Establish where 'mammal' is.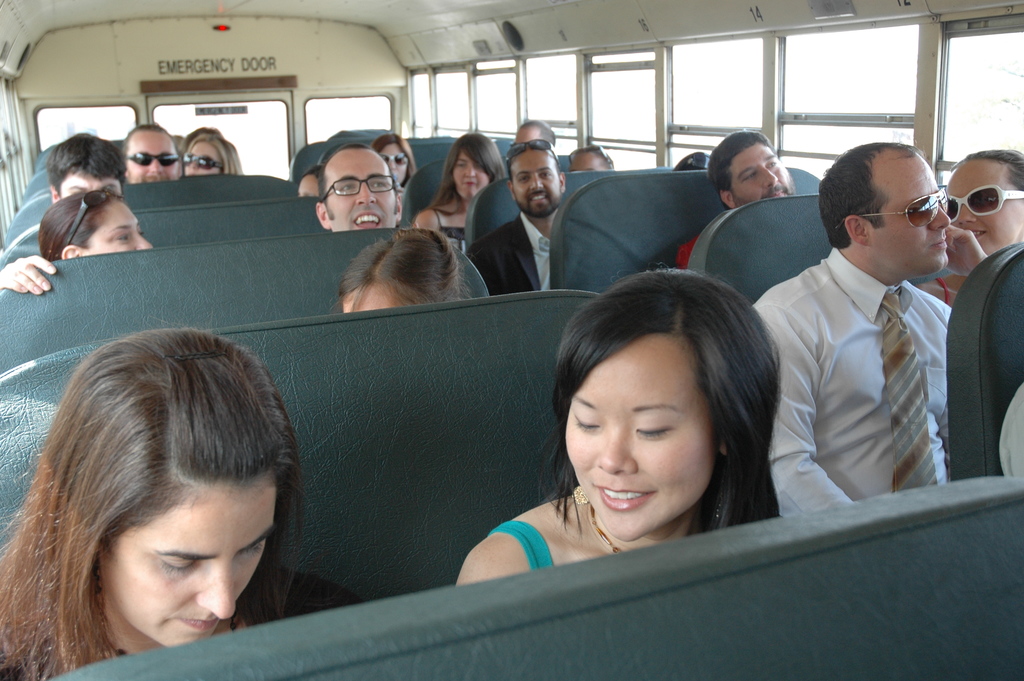
Established at bbox=[373, 132, 417, 185].
